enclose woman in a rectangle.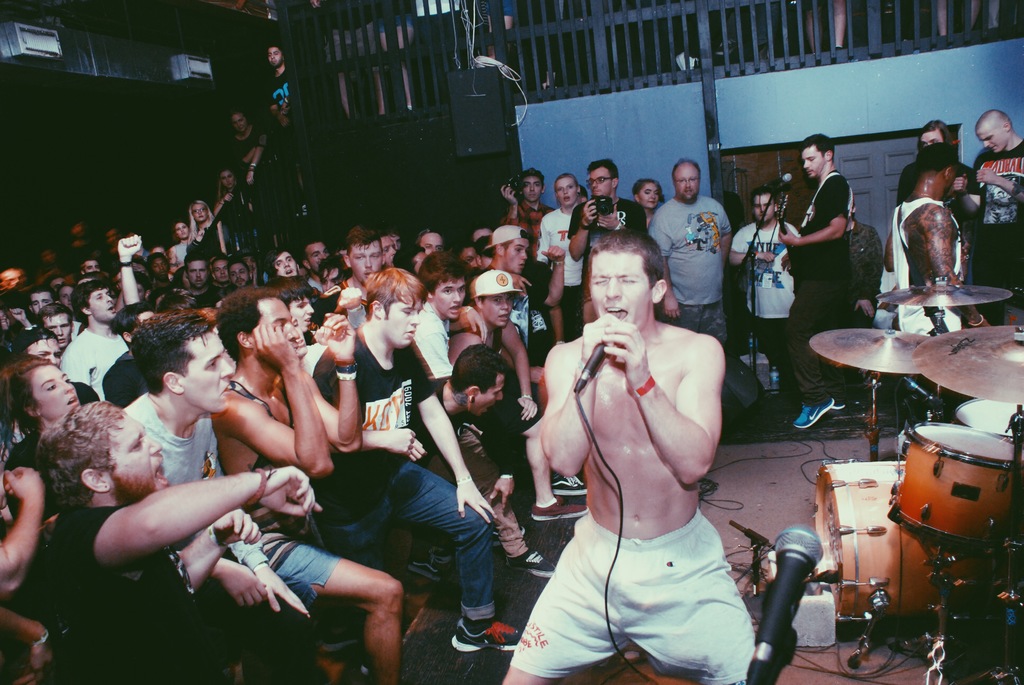
bbox(0, 352, 82, 532).
